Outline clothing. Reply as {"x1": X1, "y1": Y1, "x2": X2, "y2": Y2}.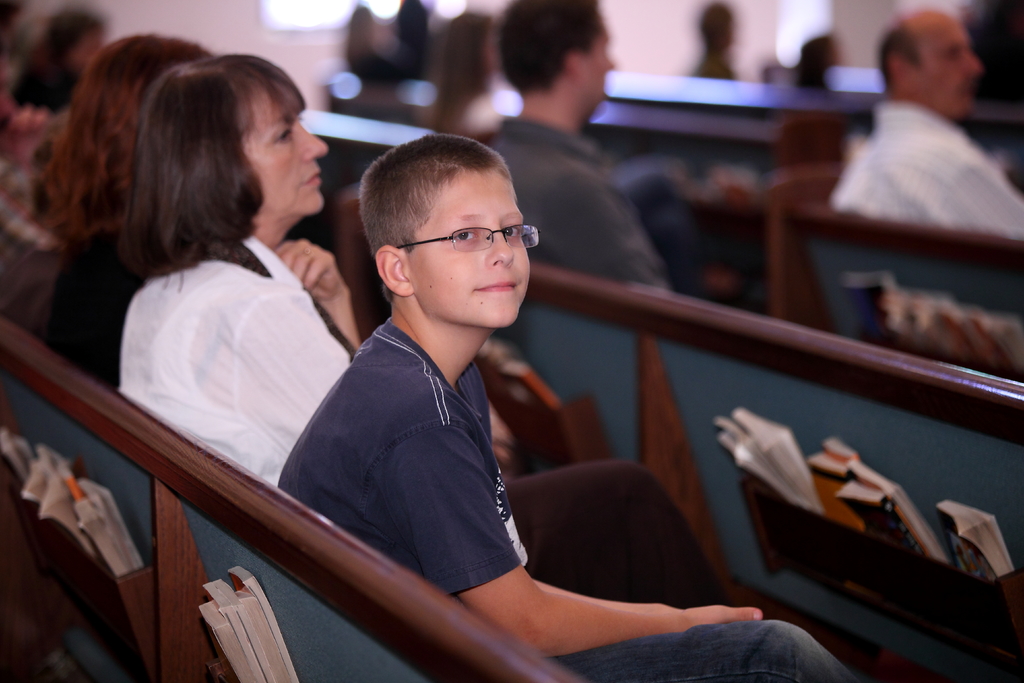
{"x1": 279, "y1": 315, "x2": 860, "y2": 682}.
